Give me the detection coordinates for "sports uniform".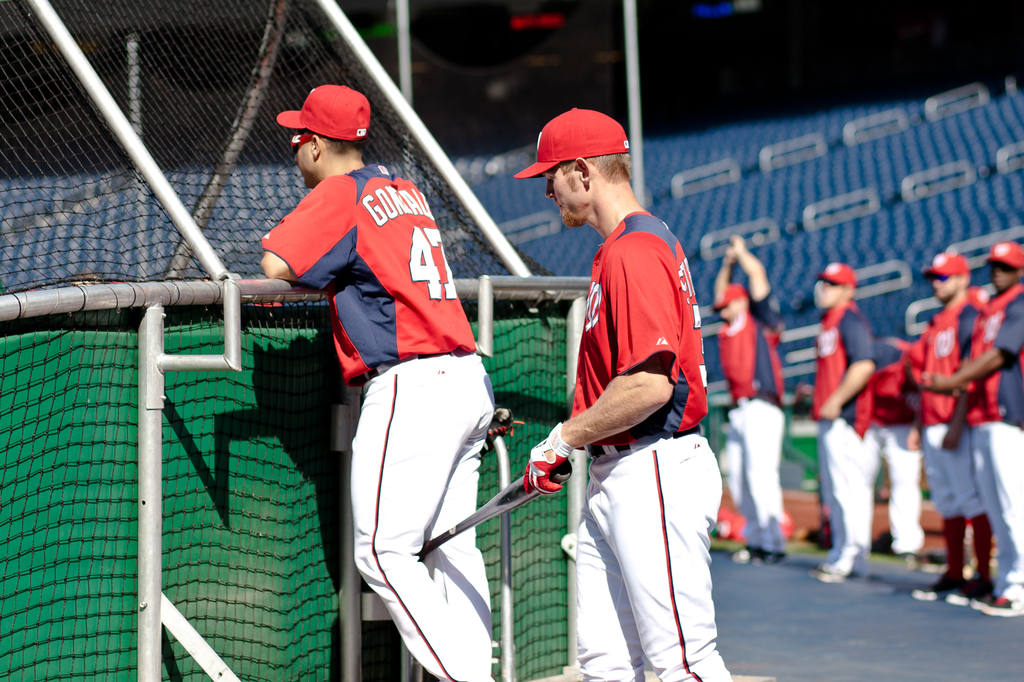
pyautogui.locateOnScreen(820, 266, 874, 585).
